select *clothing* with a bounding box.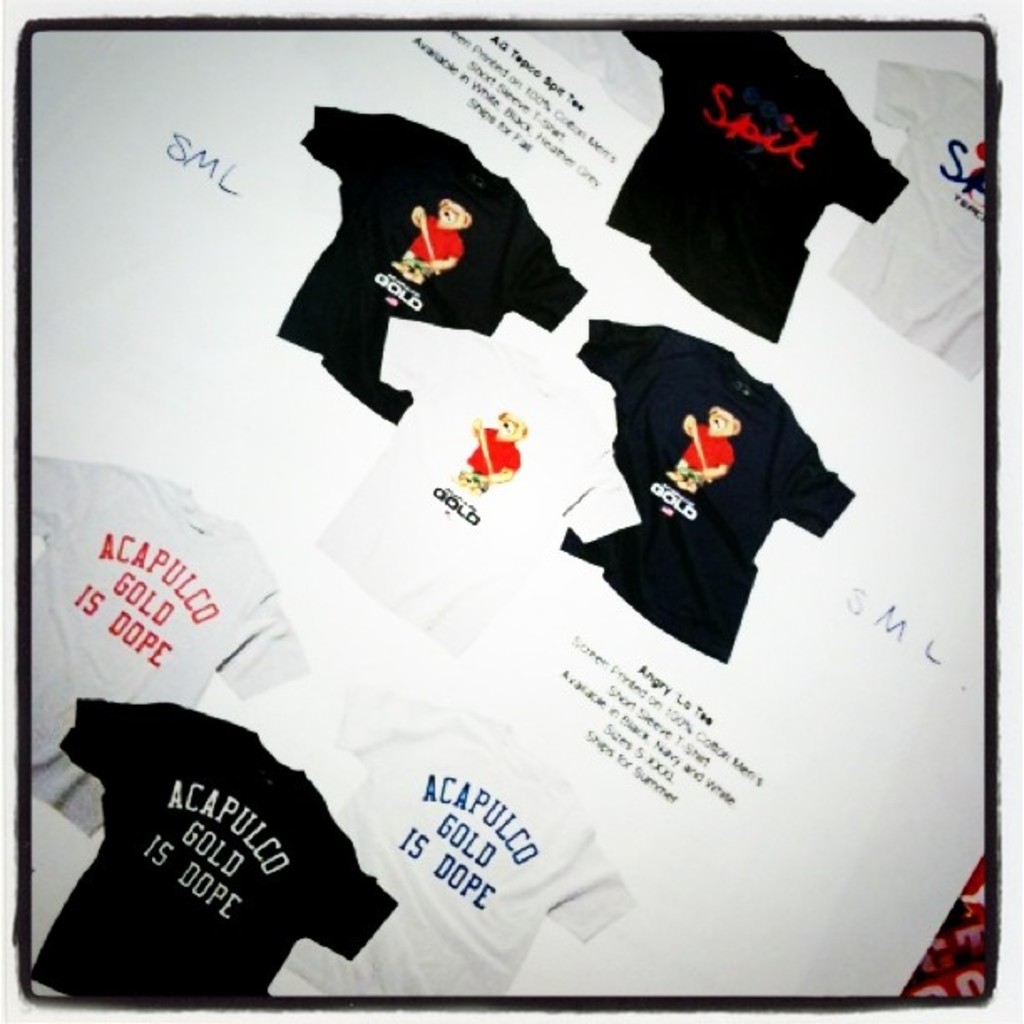
region(288, 696, 641, 1001).
